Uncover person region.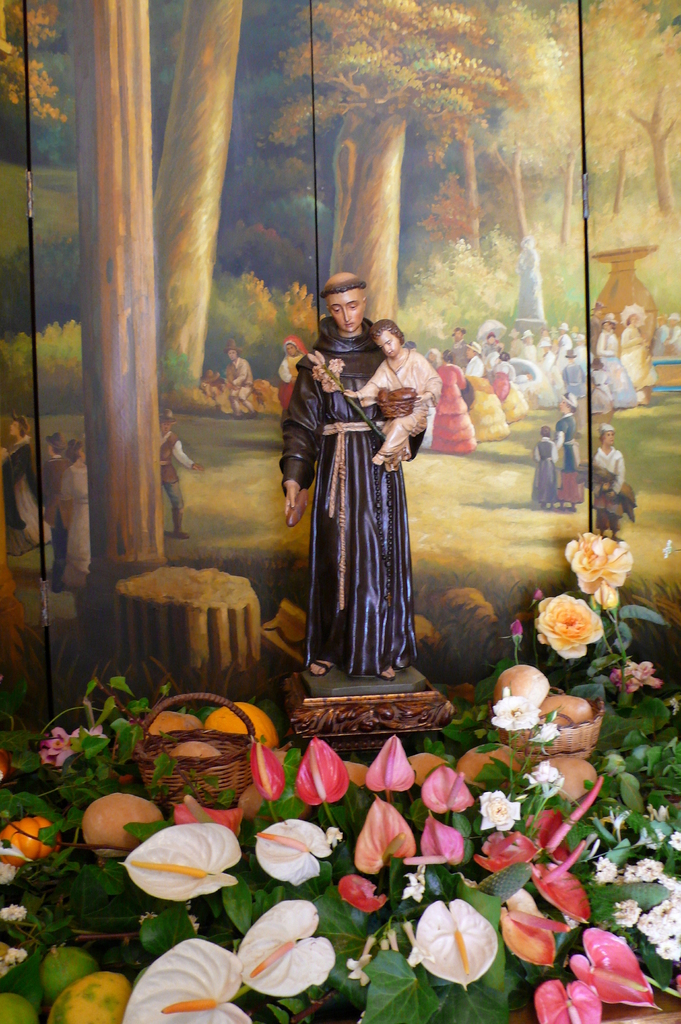
Uncovered: box(276, 268, 427, 685).
